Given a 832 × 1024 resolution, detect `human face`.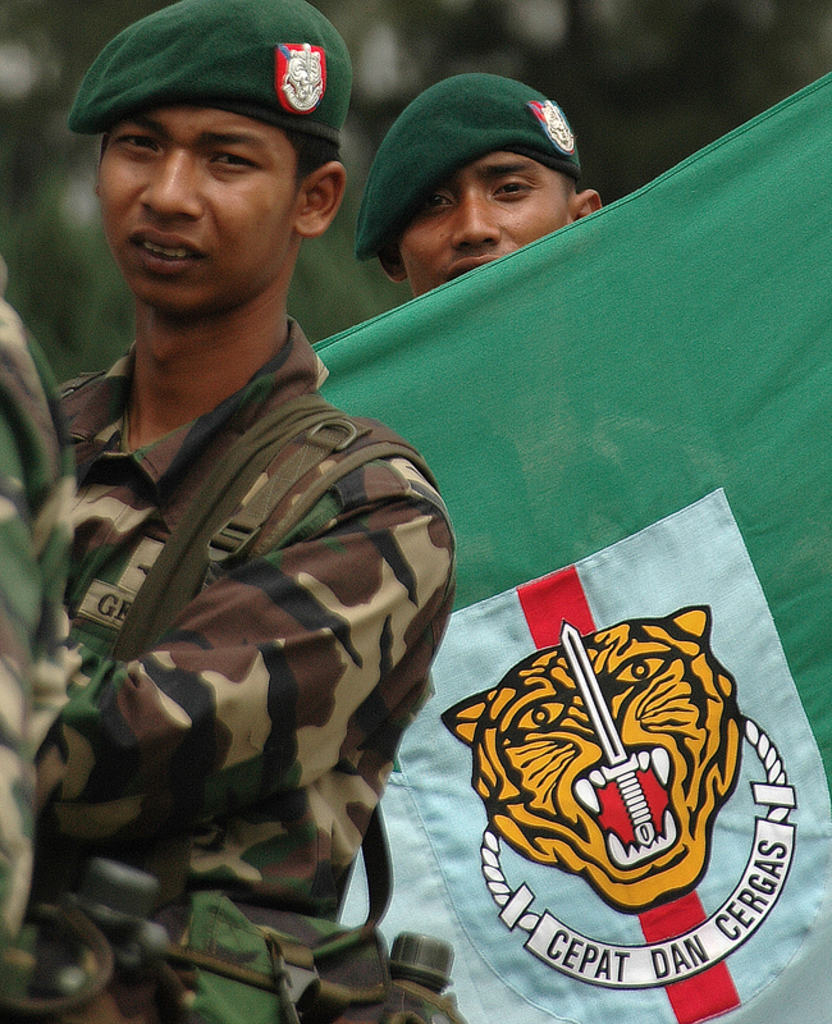
<region>101, 106, 307, 312</region>.
